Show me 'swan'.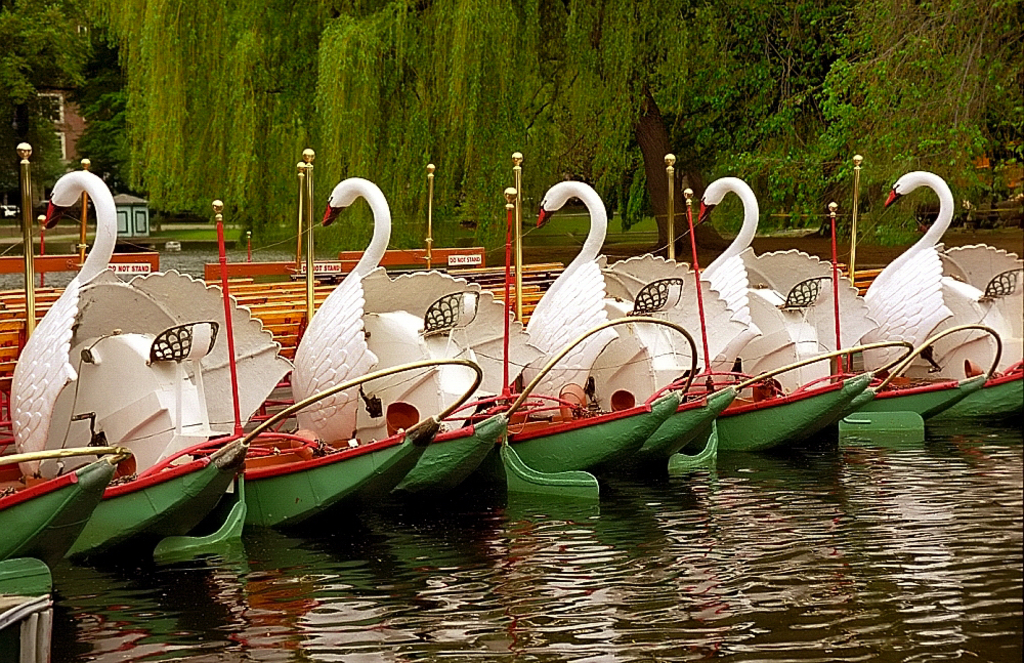
'swan' is here: left=524, top=175, right=741, bottom=410.
